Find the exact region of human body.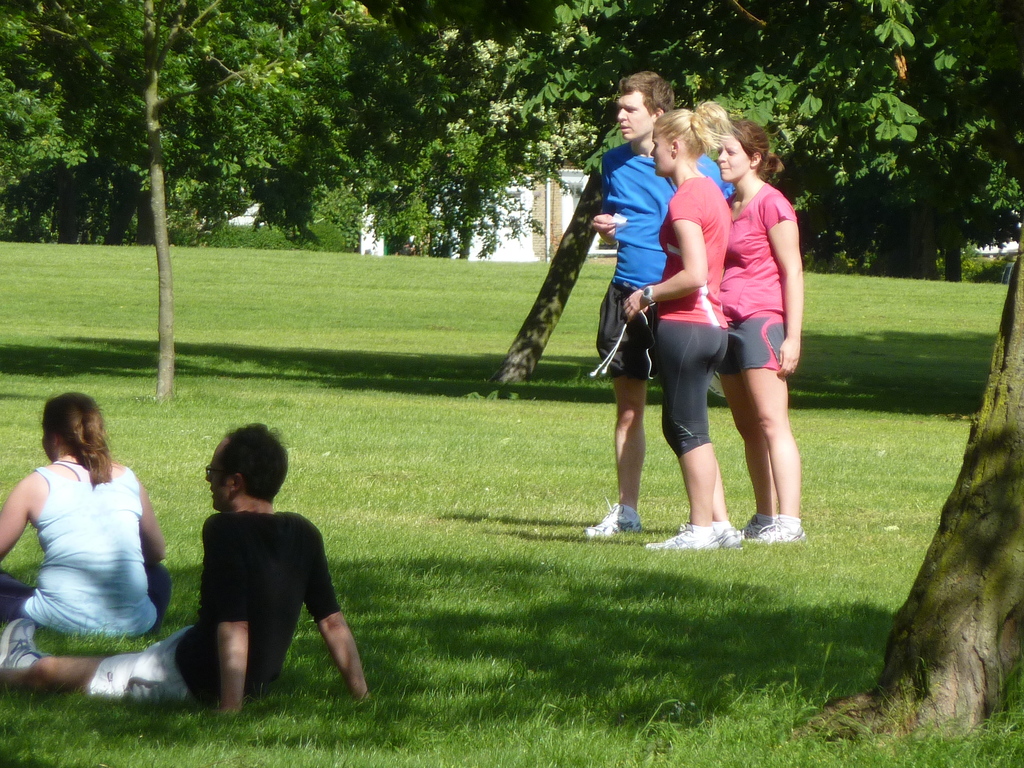
Exact region: select_region(702, 108, 819, 546).
